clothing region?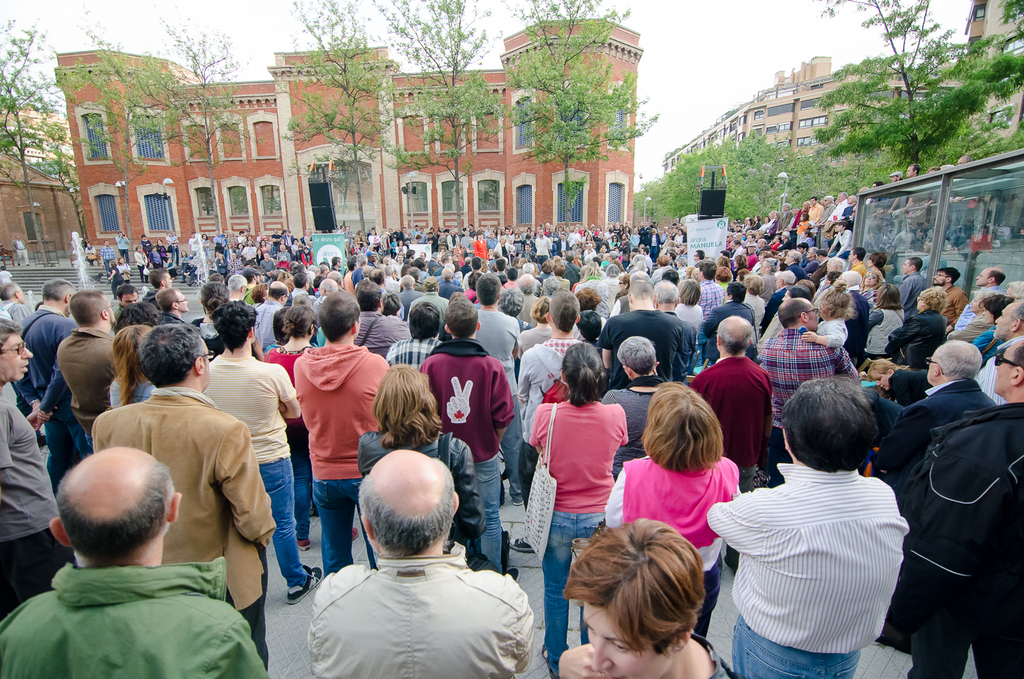
[left=720, top=430, right=924, bottom=668]
